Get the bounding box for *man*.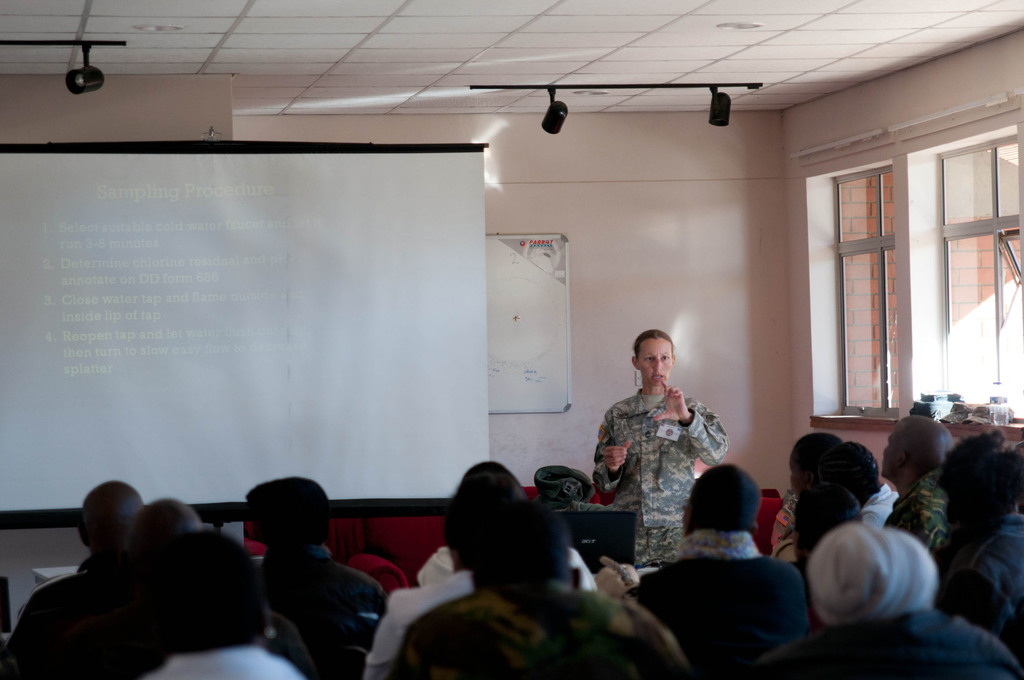
<box>892,409,958,555</box>.
